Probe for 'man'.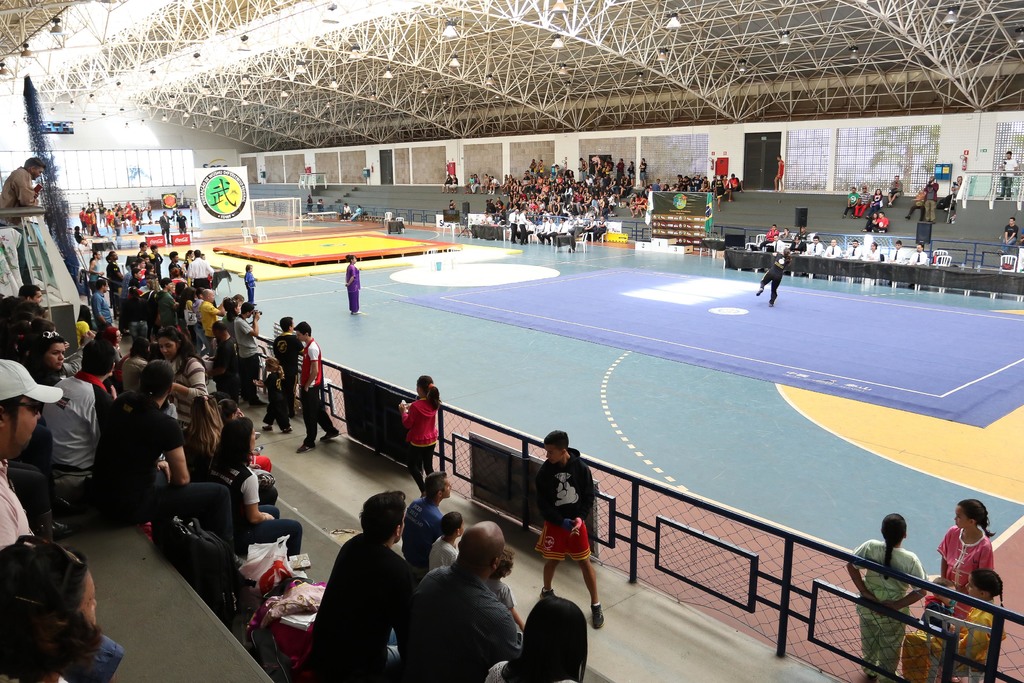
Probe result: rect(42, 344, 122, 516).
